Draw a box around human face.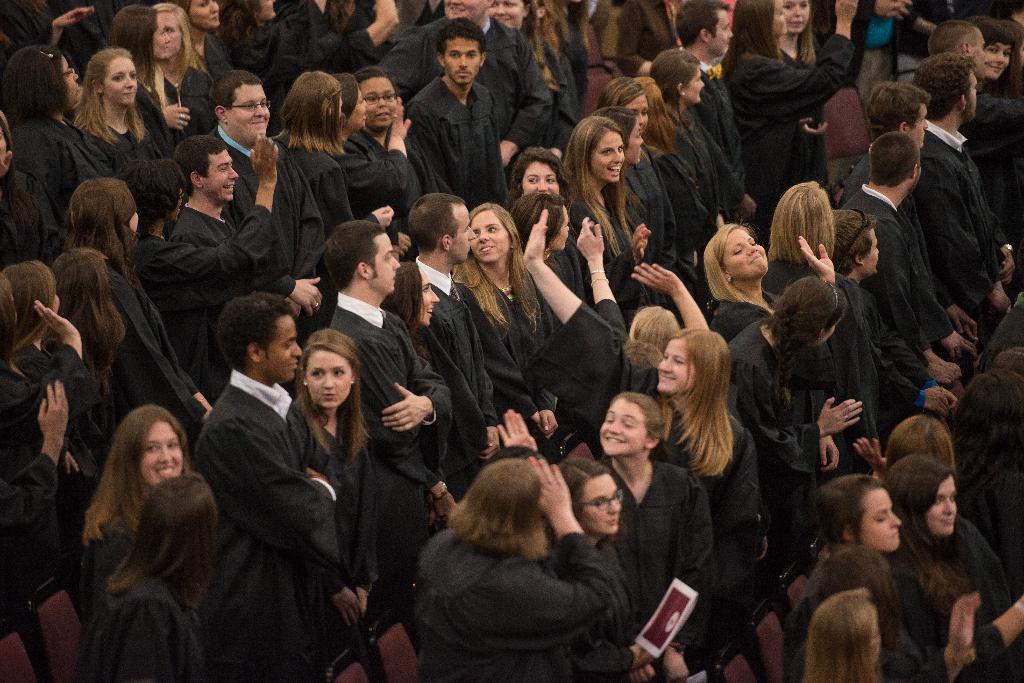
bbox=[142, 422, 186, 483].
